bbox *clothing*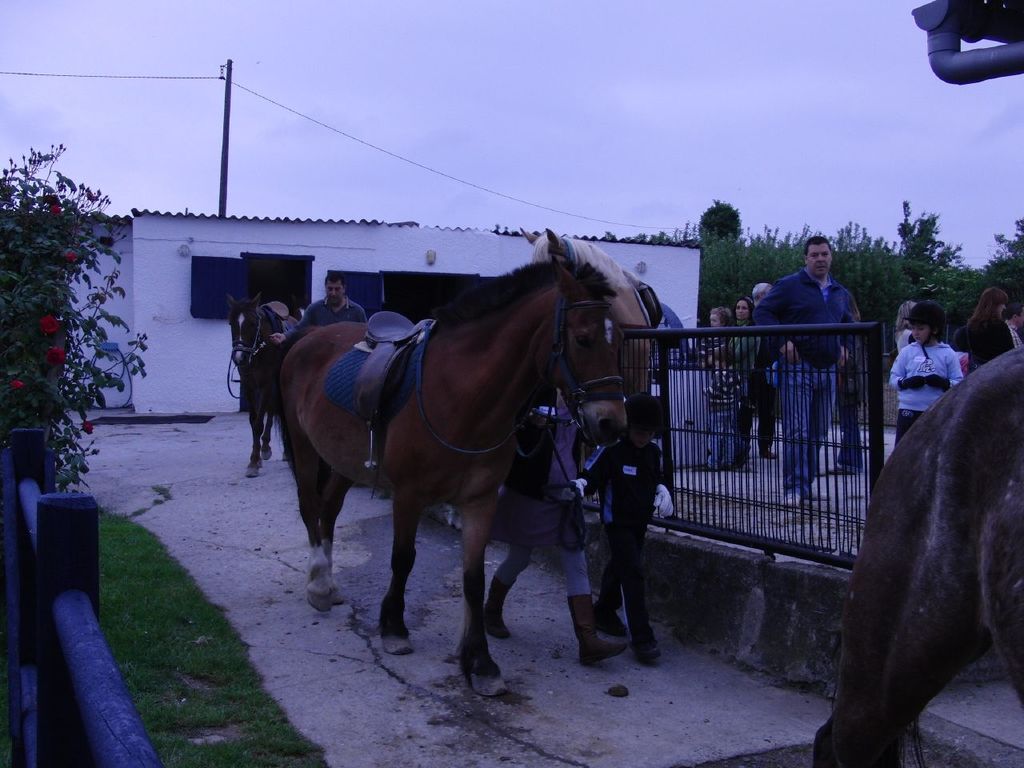
box=[704, 328, 728, 360]
